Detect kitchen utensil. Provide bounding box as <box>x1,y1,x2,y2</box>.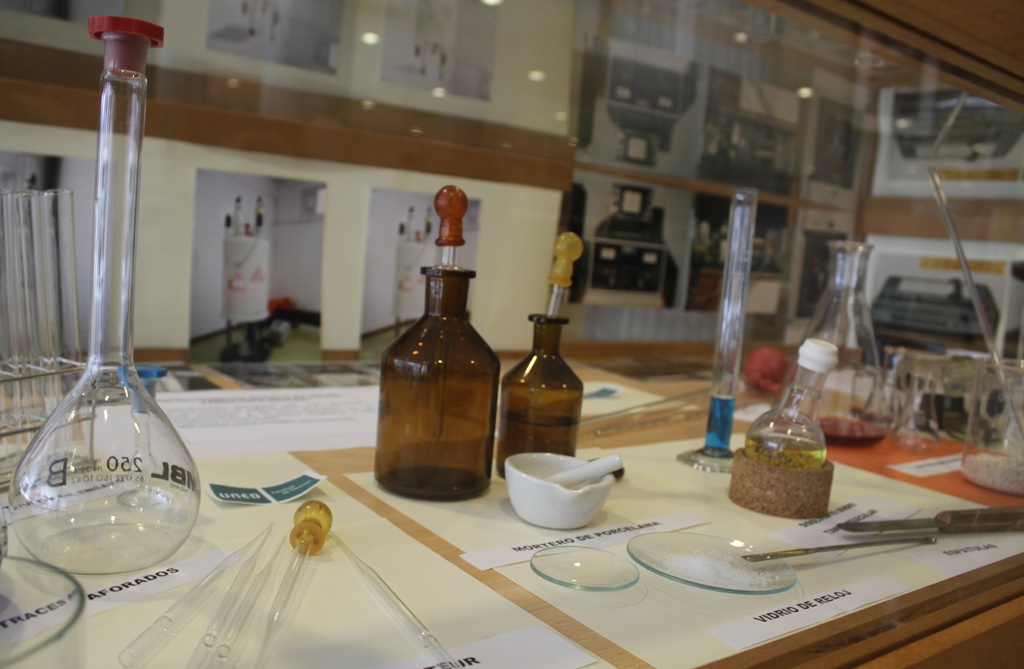
<box>836,507,1023,533</box>.
